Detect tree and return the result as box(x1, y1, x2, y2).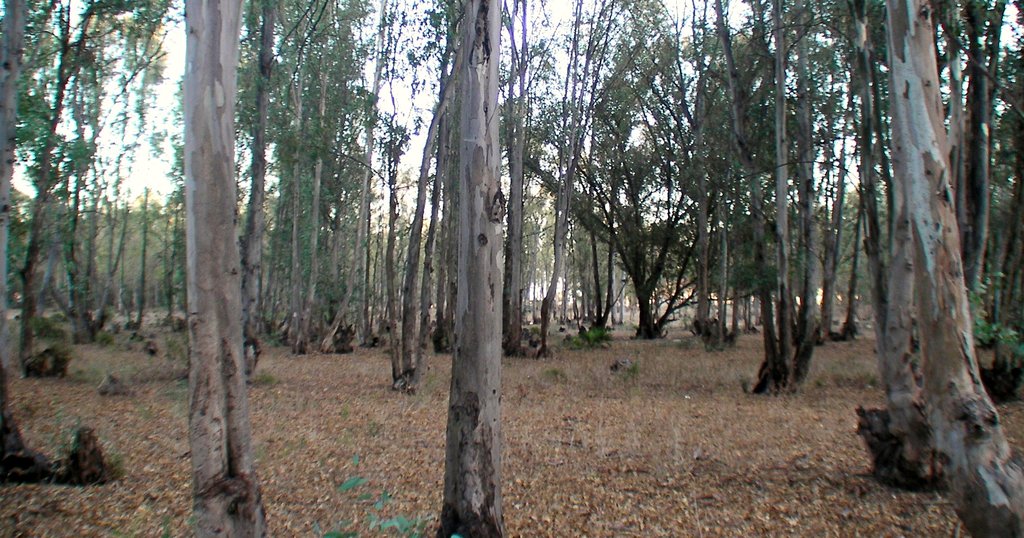
box(531, 2, 710, 348).
